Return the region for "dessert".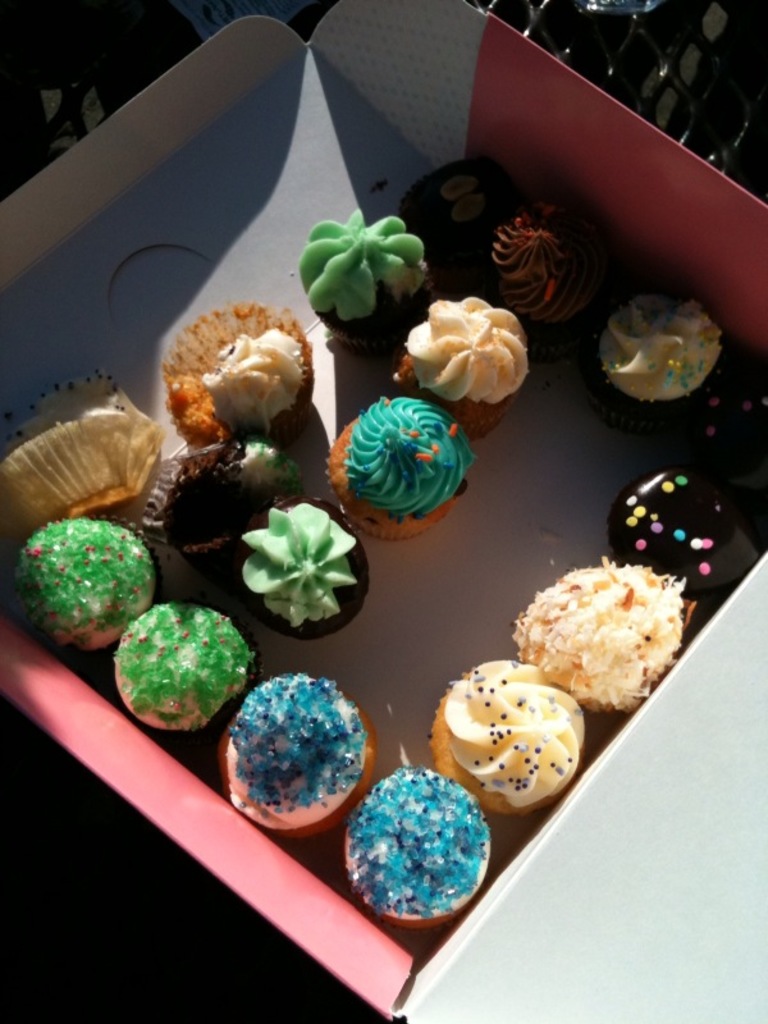
<box>250,495,376,630</box>.
